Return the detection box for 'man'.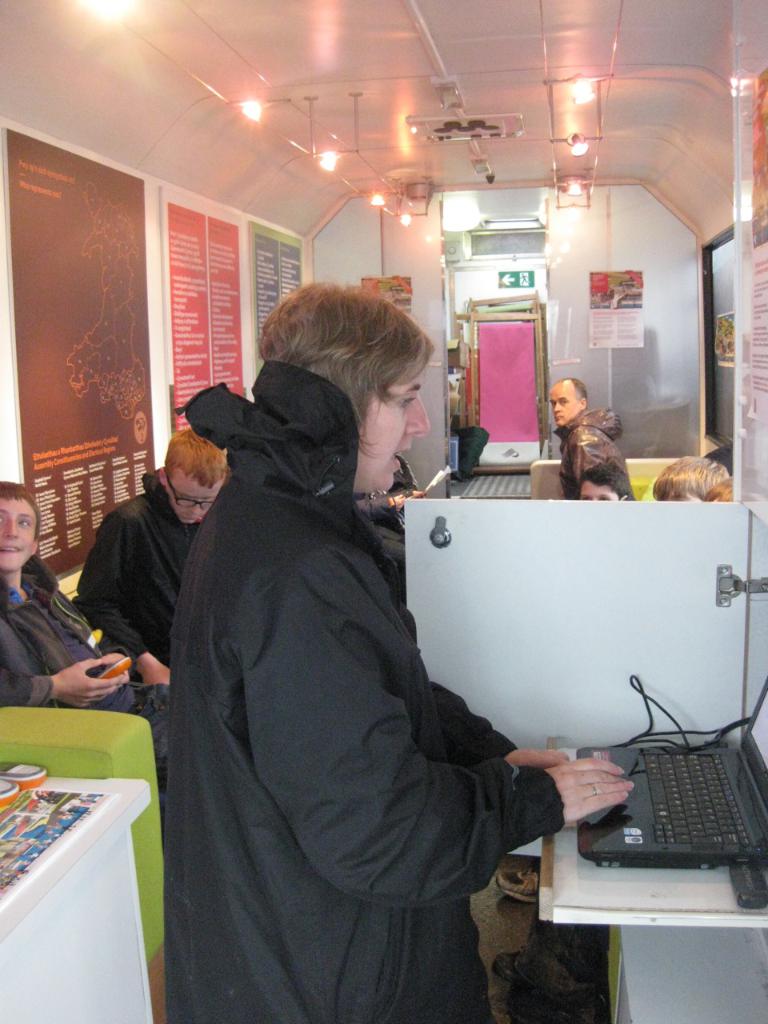
box=[0, 478, 172, 822].
